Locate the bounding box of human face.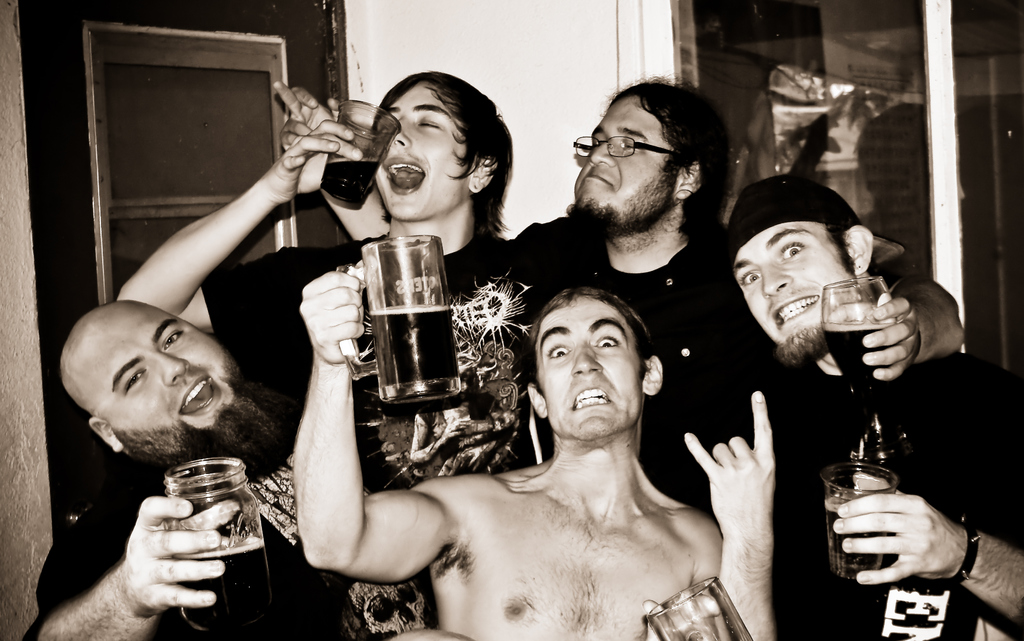
Bounding box: <box>535,298,644,439</box>.
